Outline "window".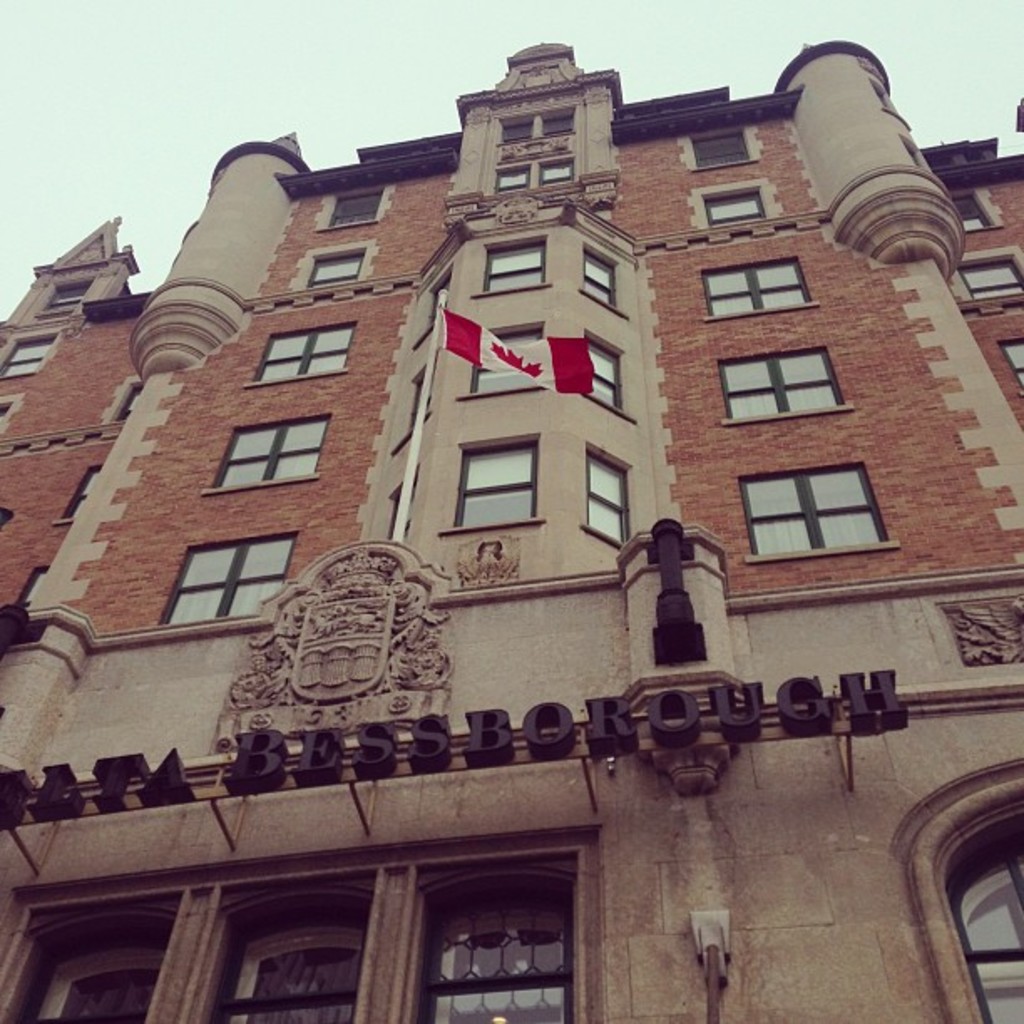
Outline: bbox(306, 251, 376, 283).
